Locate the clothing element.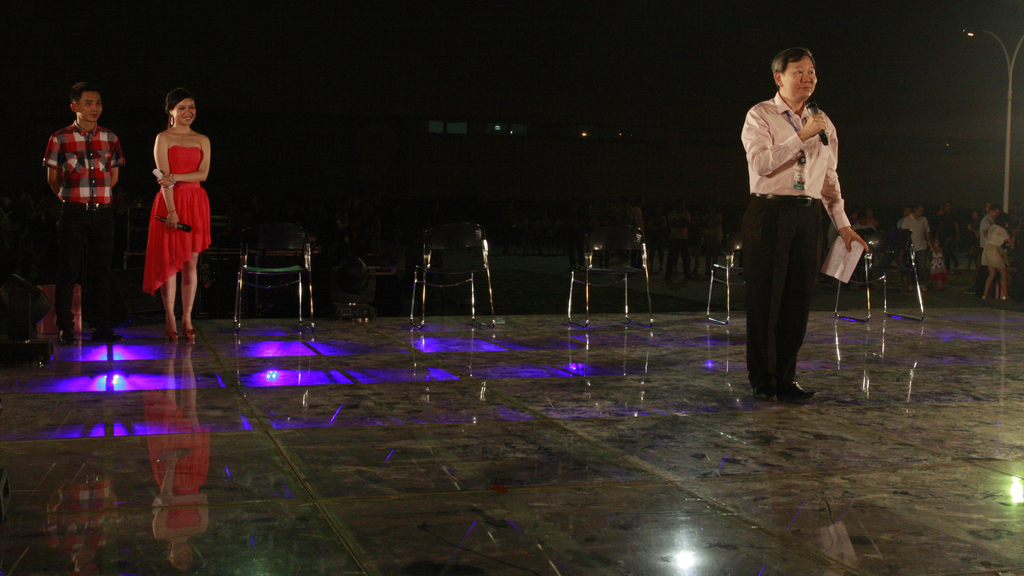
Element bbox: box(979, 221, 1007, 281).
